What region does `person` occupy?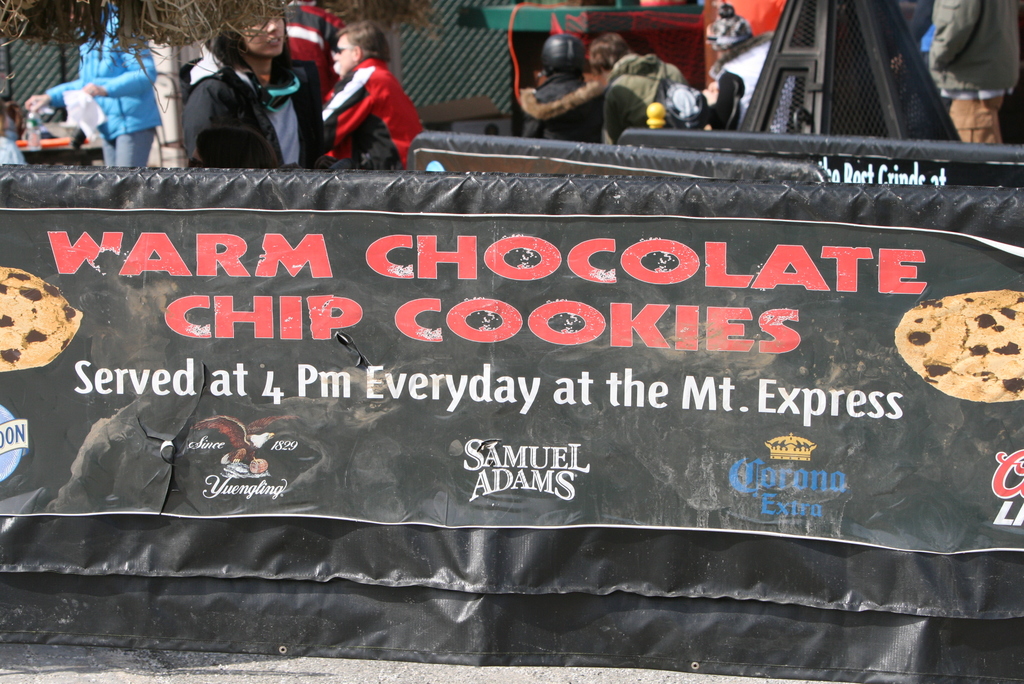
(26,0,164,174).
